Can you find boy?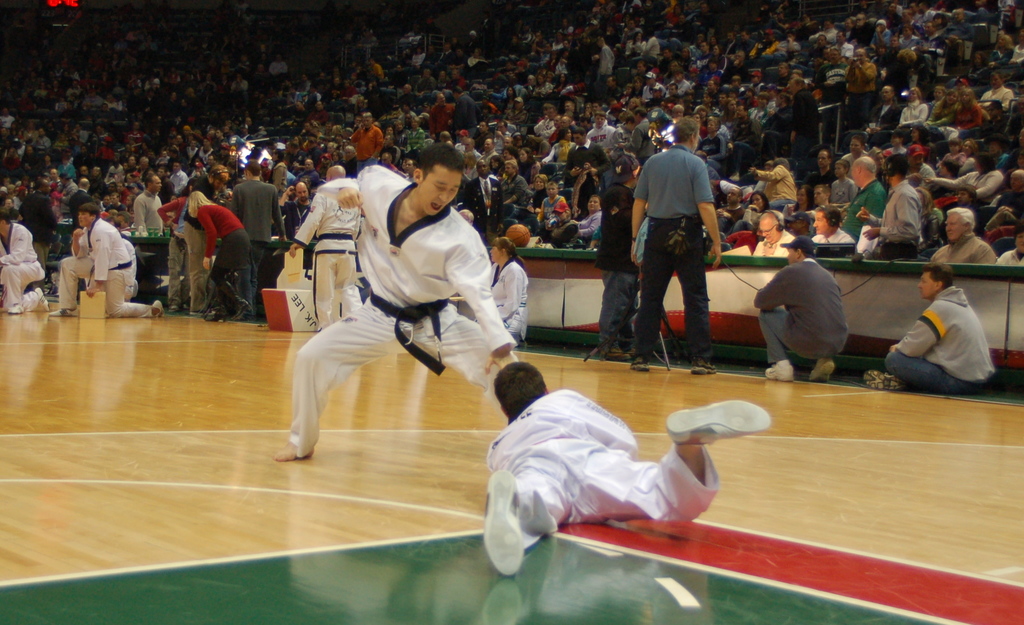
Yes, bounding box: locate(483, 359, 772, 577).
